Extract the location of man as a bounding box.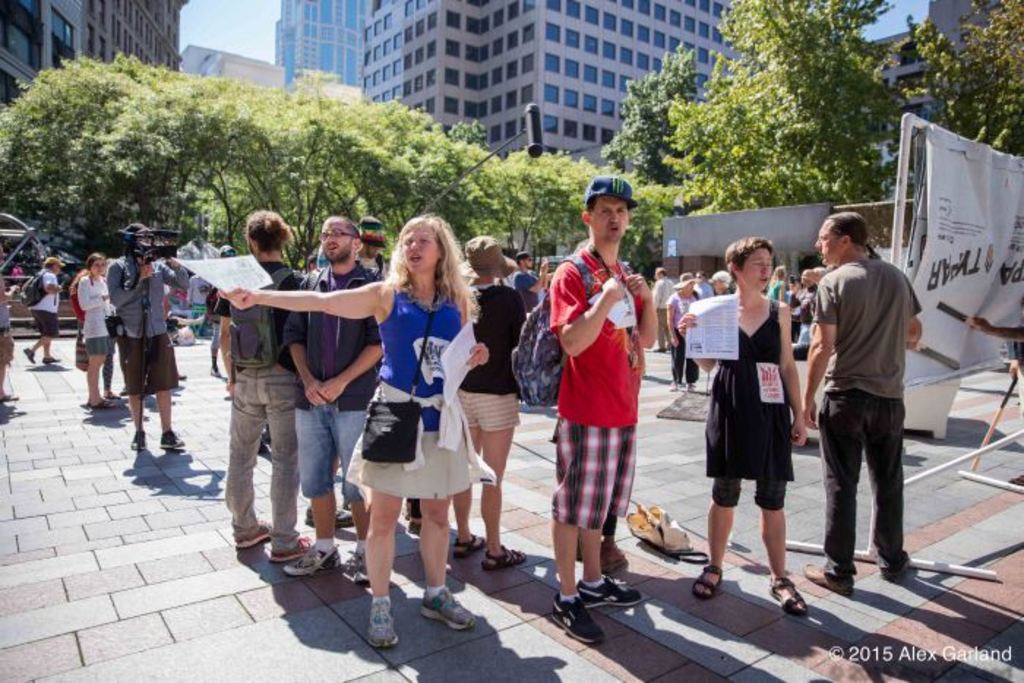
bbox=(648, 266, 671, 352).
